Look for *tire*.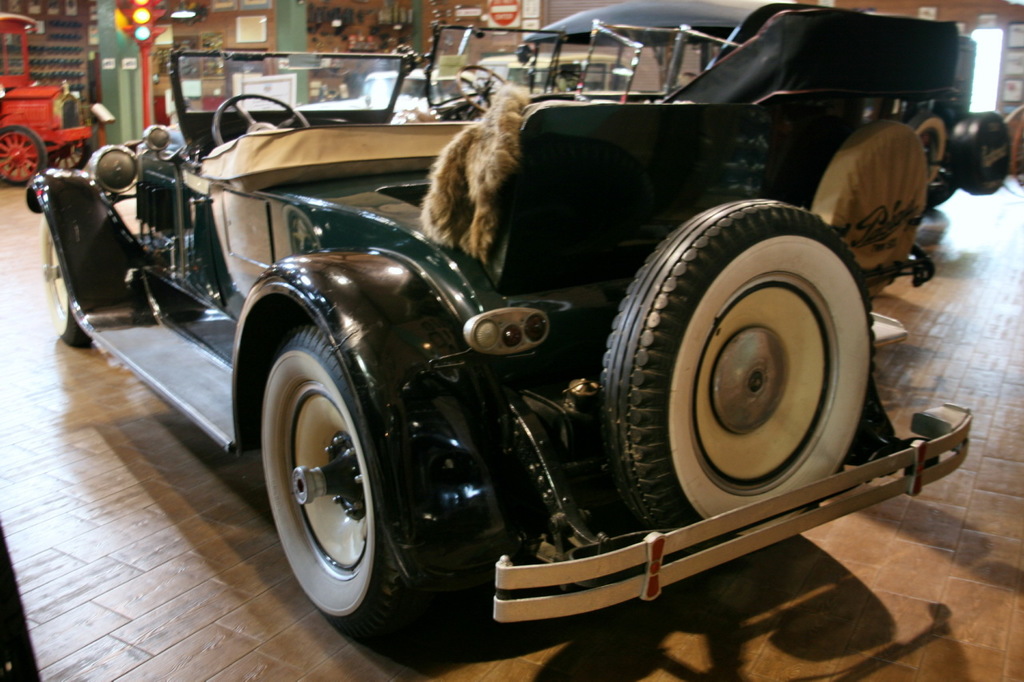
Found: pyautogui.locateOnScreen(38, 217, 91, 352).
